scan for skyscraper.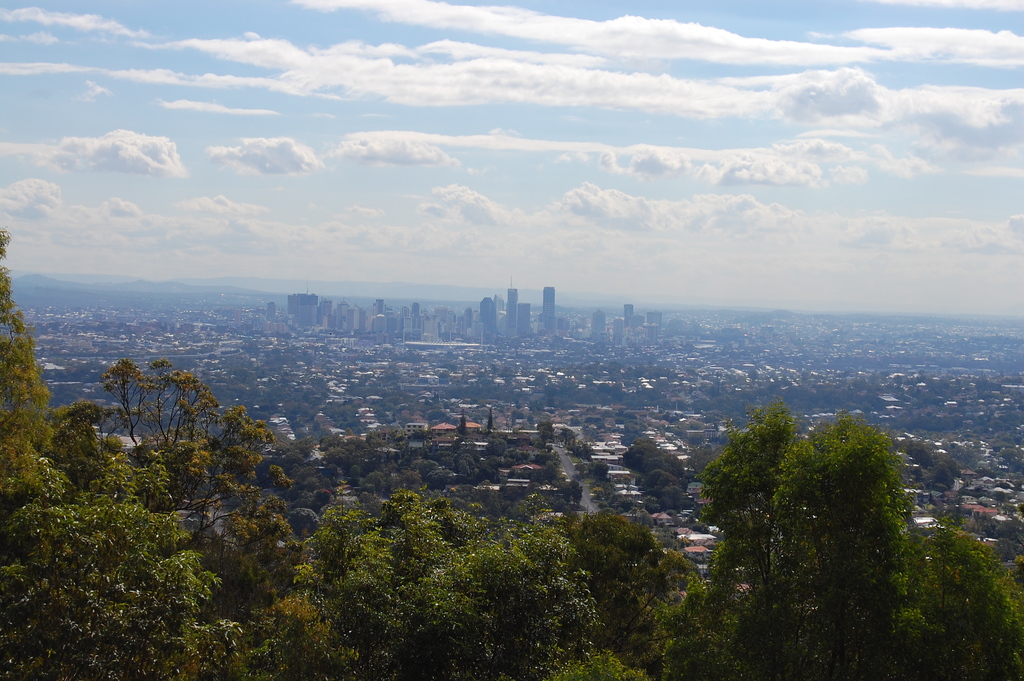
Scan result: [left=401, top=302, right=415, bottom=340].
